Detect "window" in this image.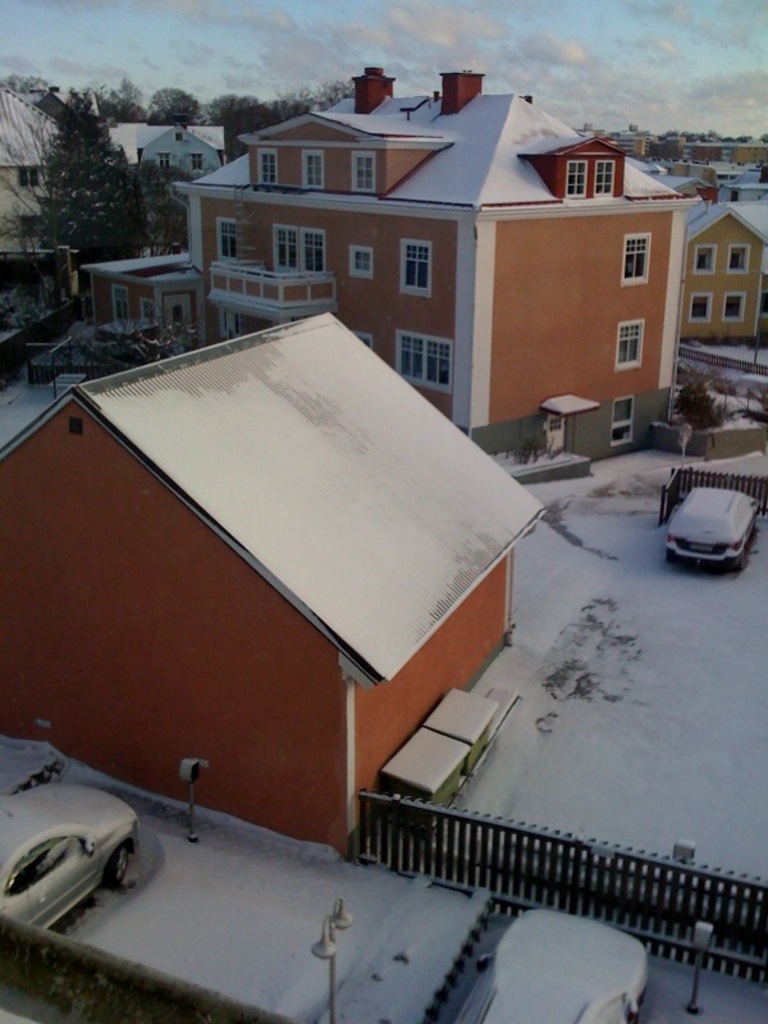
Detection: [563, 163, 589, 200].
